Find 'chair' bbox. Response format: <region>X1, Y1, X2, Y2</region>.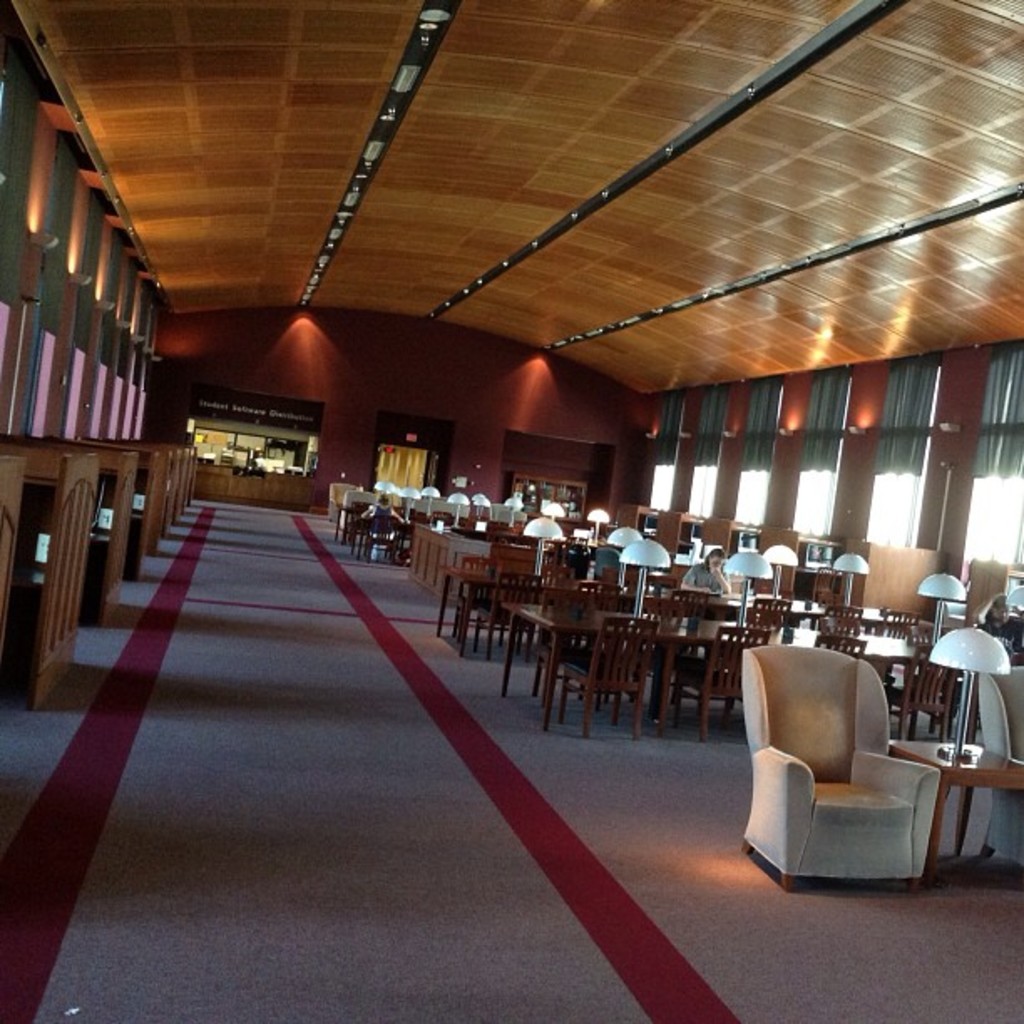
<region>820, 601, 863, 627</region>.
